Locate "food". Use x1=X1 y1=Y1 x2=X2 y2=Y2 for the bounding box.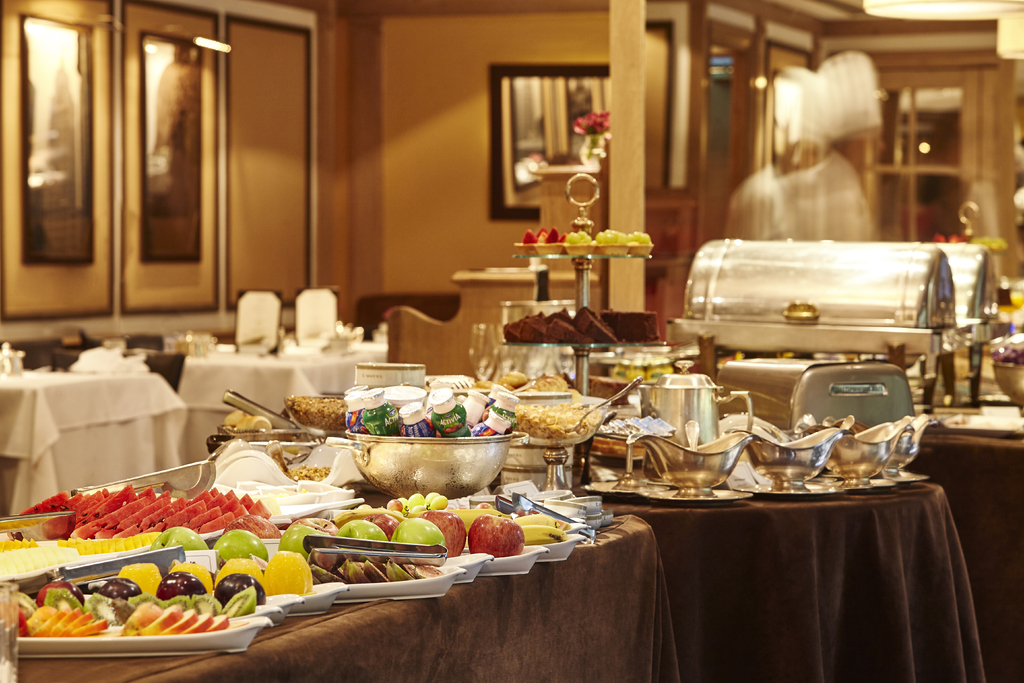
x1=212 y1=554 x2=265 y2=591.
